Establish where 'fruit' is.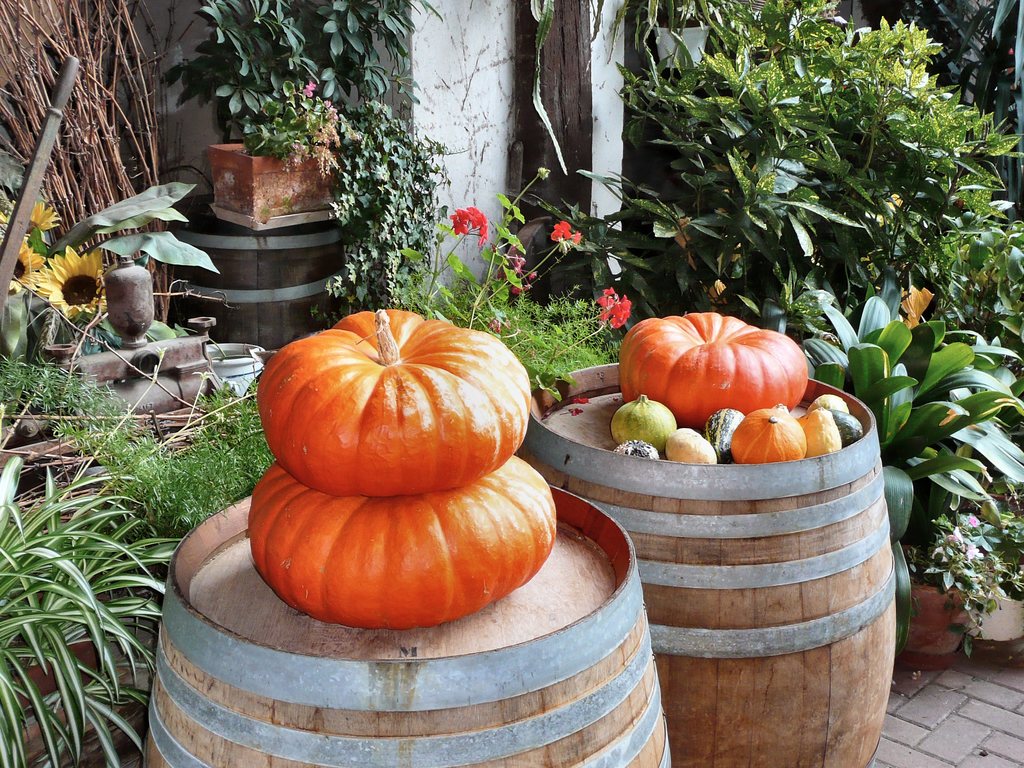
Established at (249,326,519,507).
